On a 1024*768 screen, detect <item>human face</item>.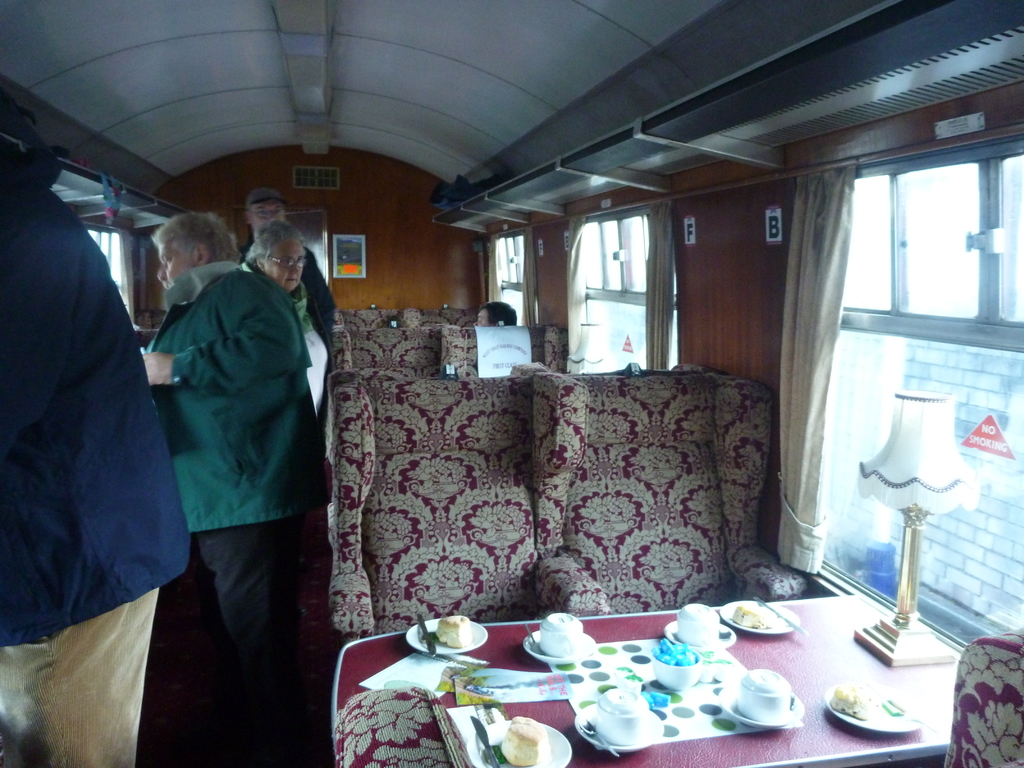
box=[157, 239, 193, 290].
